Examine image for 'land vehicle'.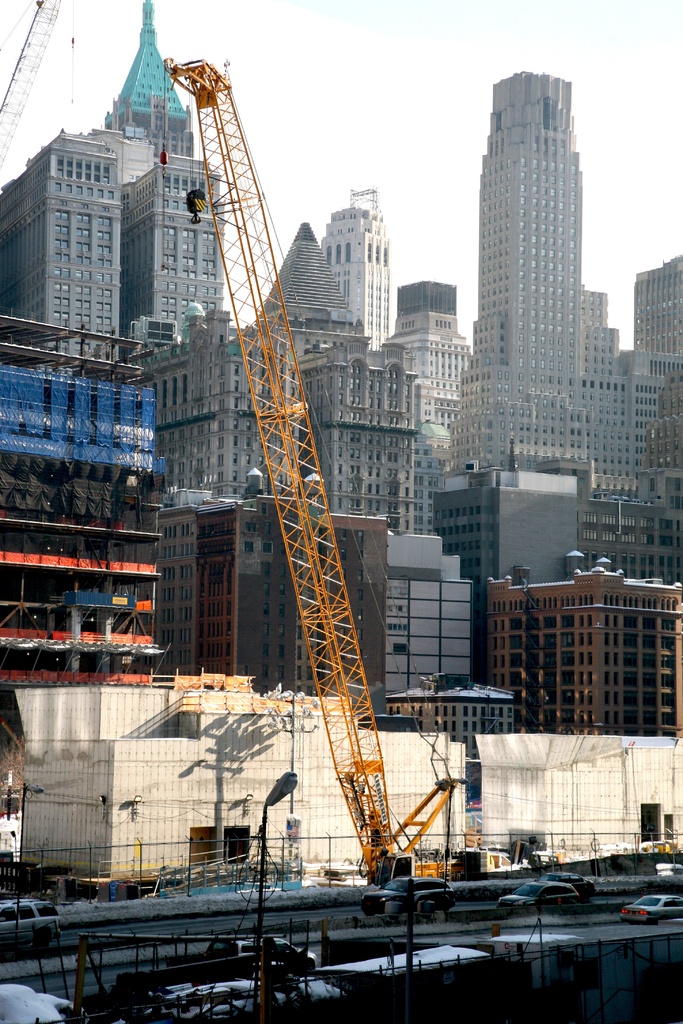
Examination result: box(362, 878, 456, 911).
